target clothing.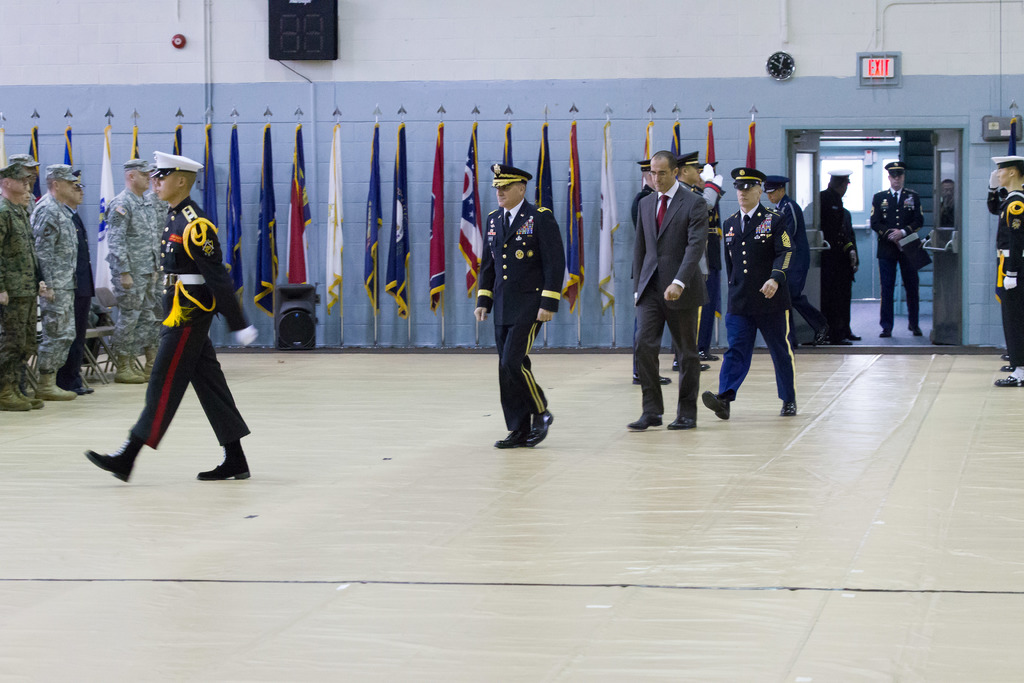
Target region: <region>99, 183, 168, 360</region>.
